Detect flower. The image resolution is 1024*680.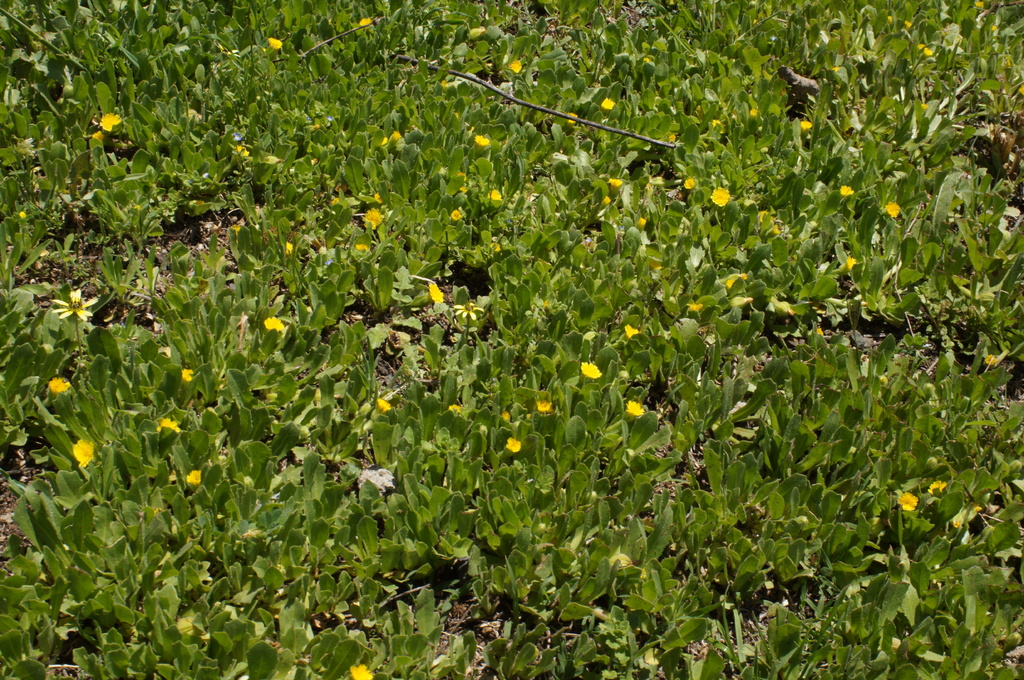
box=[358, 244, 373, 253].
